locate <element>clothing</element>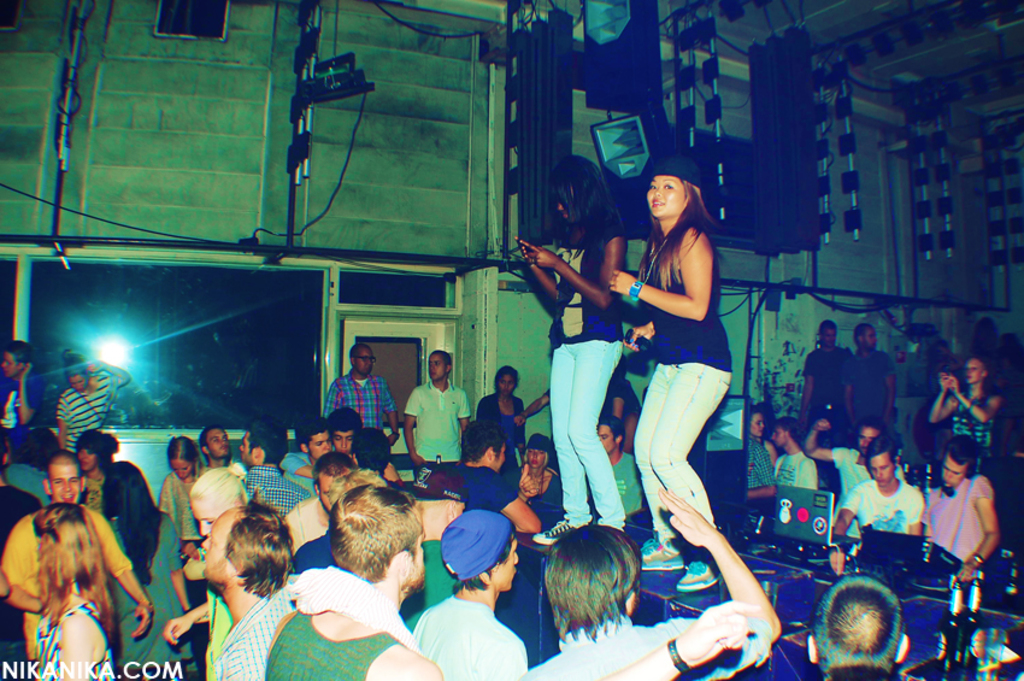
[x1=322, y1=370, x2=399, y2=432]
